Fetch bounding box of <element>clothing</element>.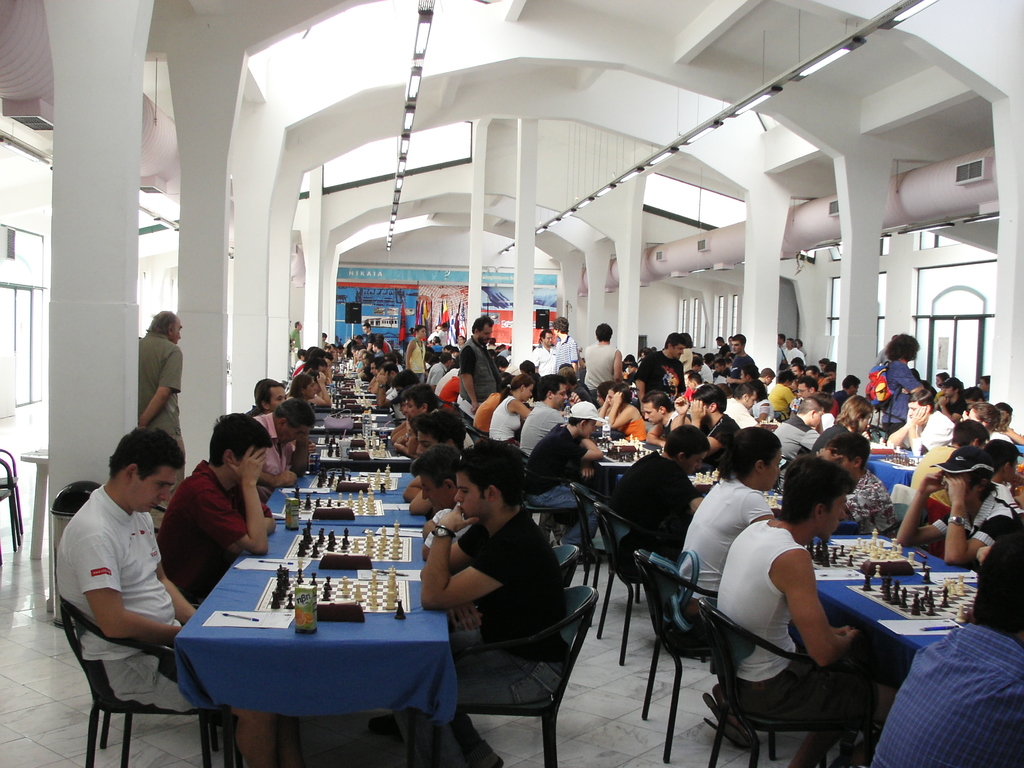
Bbox: <bbox>55, 481, 219, 719</bbox>.
